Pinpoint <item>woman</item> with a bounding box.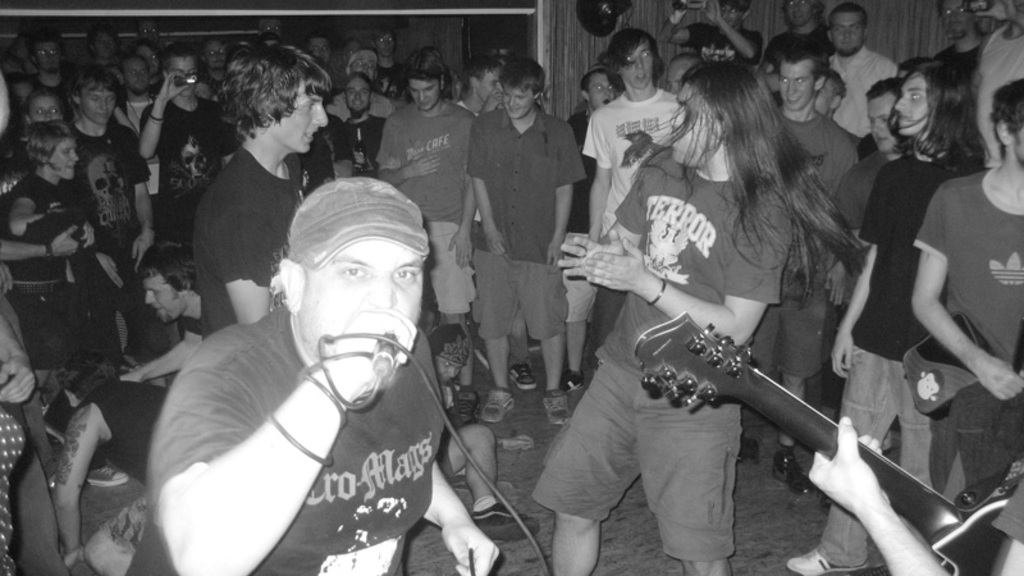
(9,110,147,347).
